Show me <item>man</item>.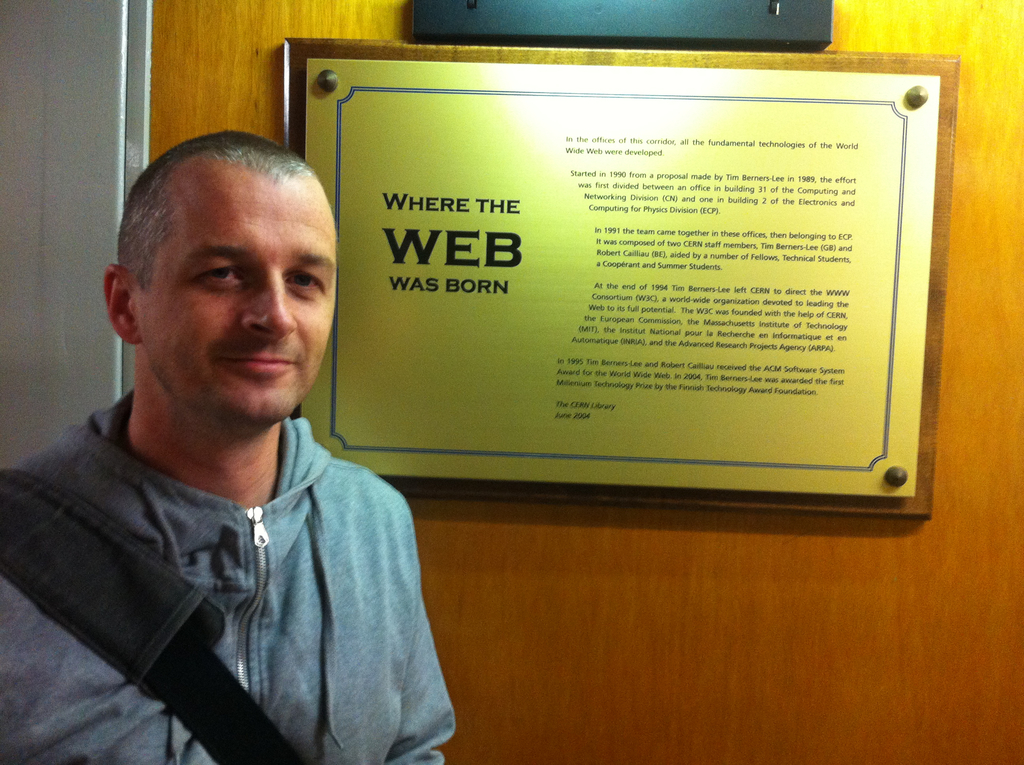
<item>man</item> is here: (0,131,459,763).
